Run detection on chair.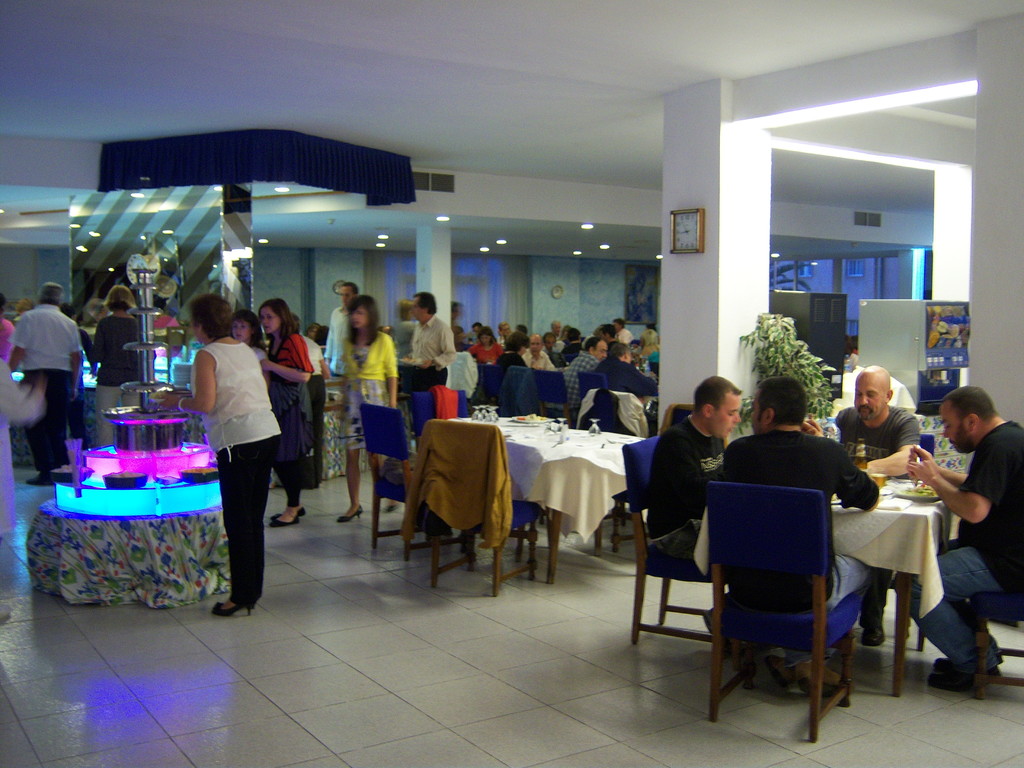
Result: box=[534, 362, 577, 415].
